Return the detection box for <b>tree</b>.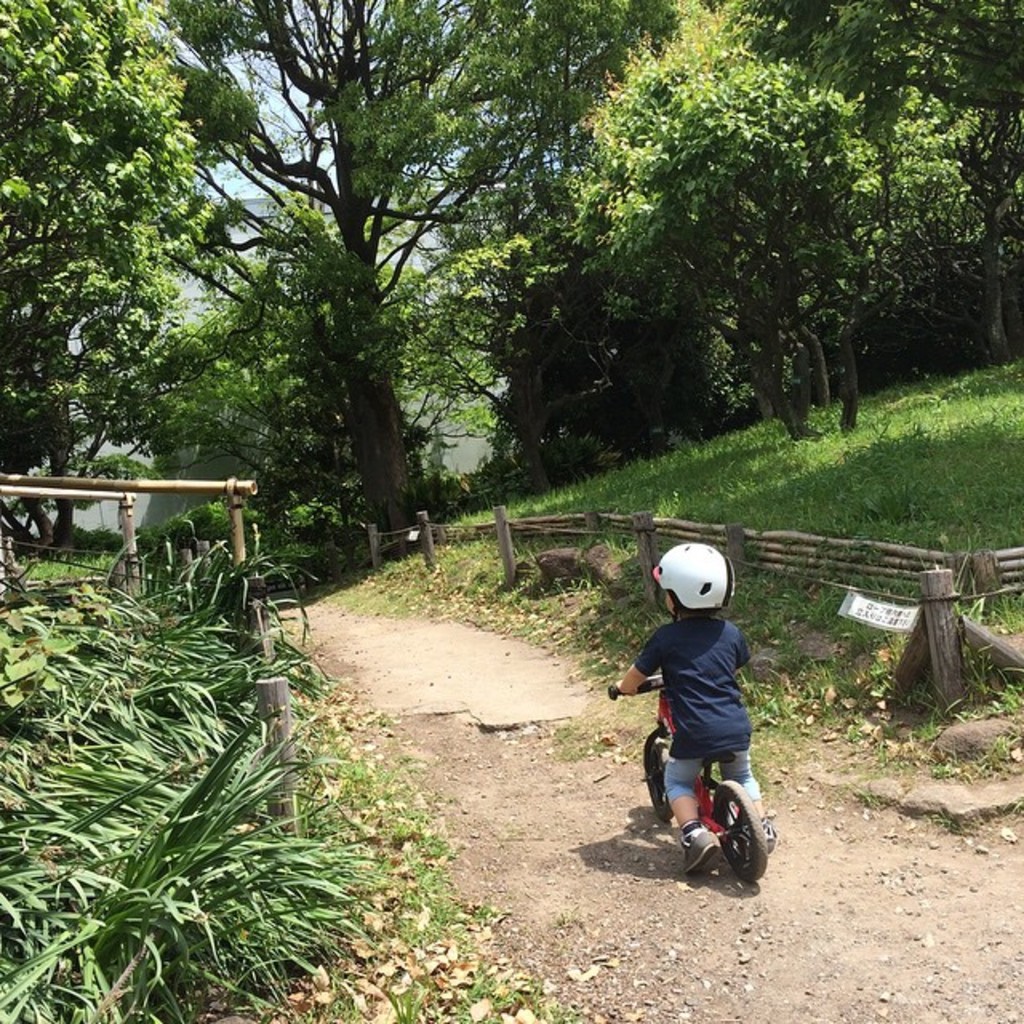
<box>630,0,1022,366</box>.
